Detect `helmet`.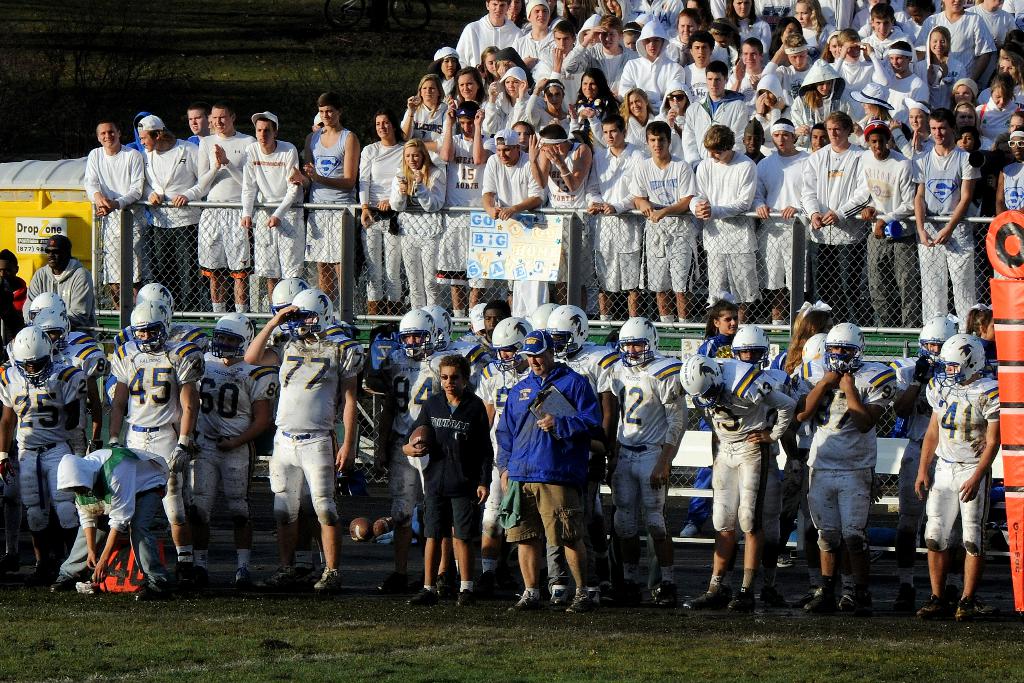
Detected at x1=800, y1=333, x2=830, y2=362.
